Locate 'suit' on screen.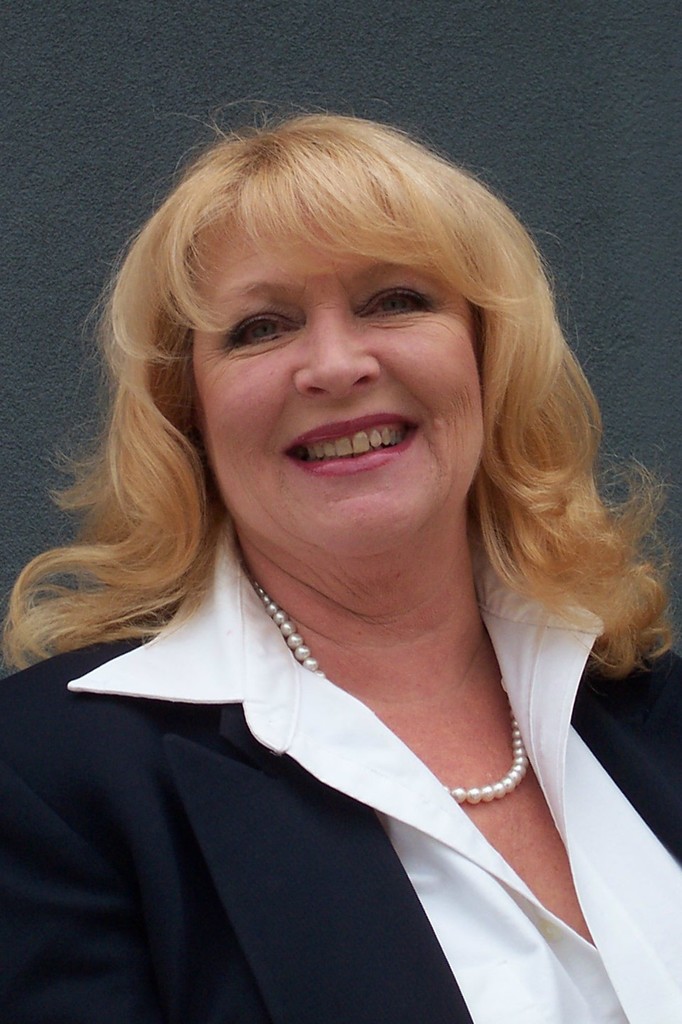
On screen at bbox(12, 530, 681, 1023).
